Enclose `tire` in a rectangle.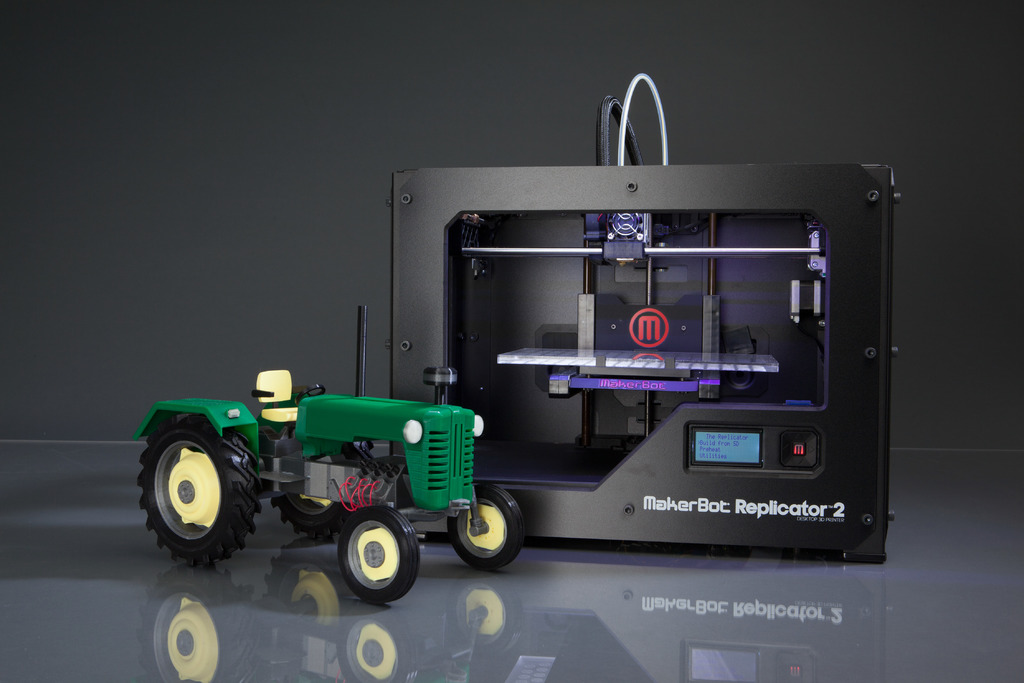
{"x1": 337, "y1": 506, "x2": 422, "y2": 604}.
